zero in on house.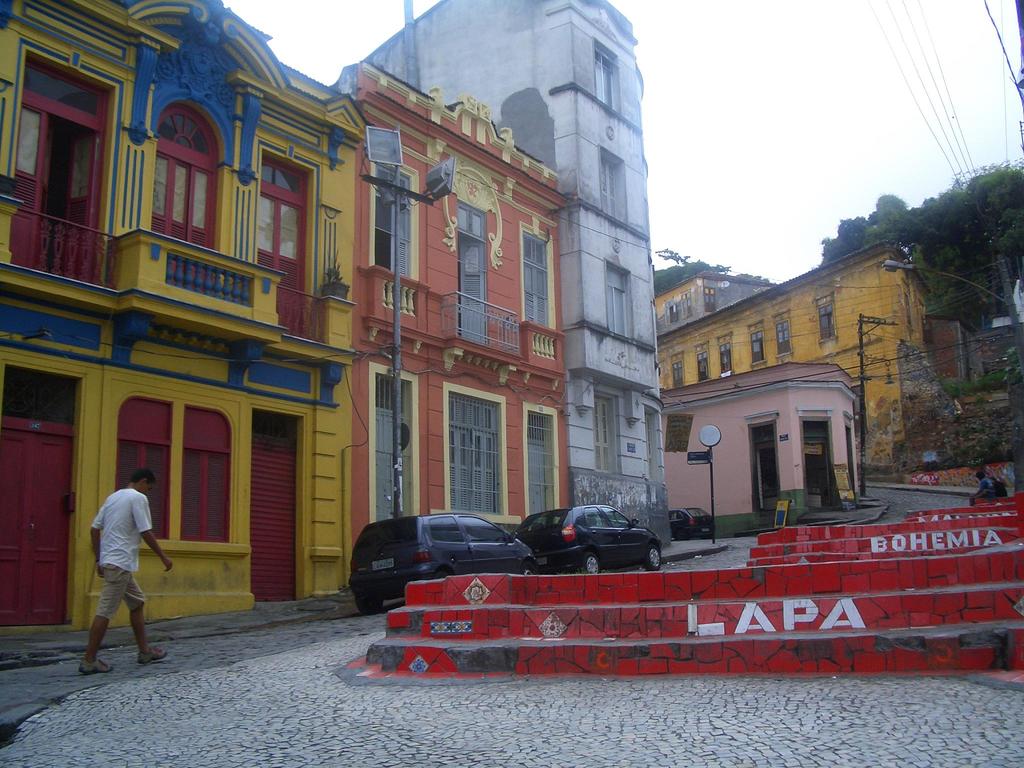
Zeroed in: <box>664,360,867,541</box>.
